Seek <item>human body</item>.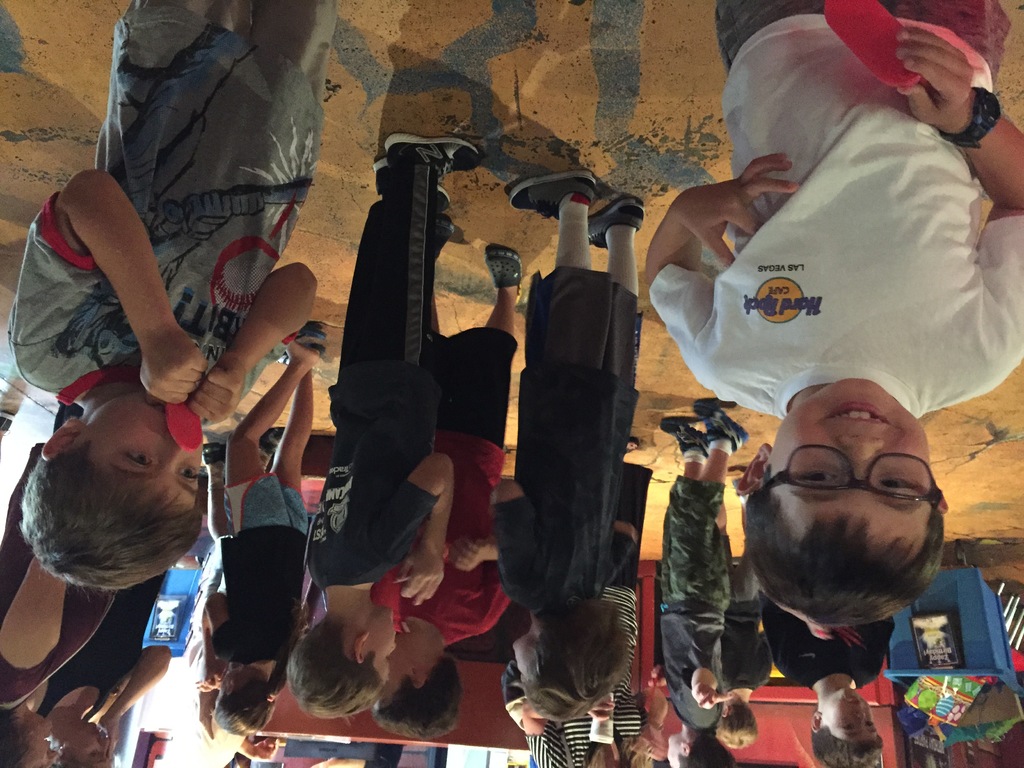
bbox=[13, 19, 336, 525].
